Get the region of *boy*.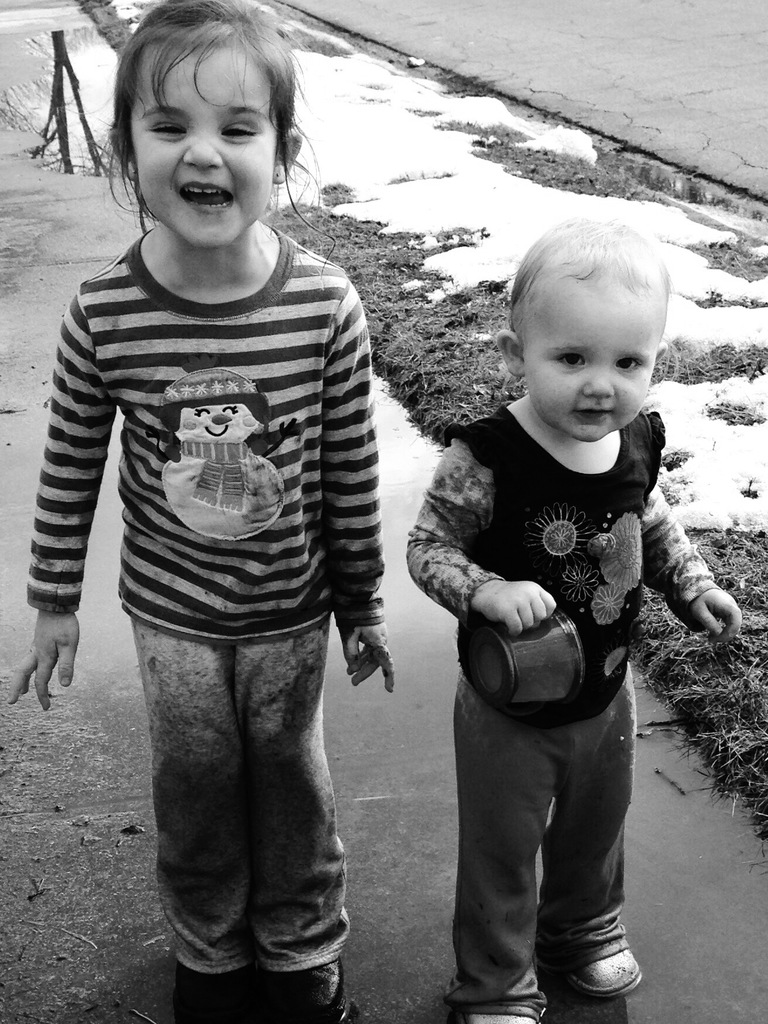
detection(382, 225, 701, 1009).
